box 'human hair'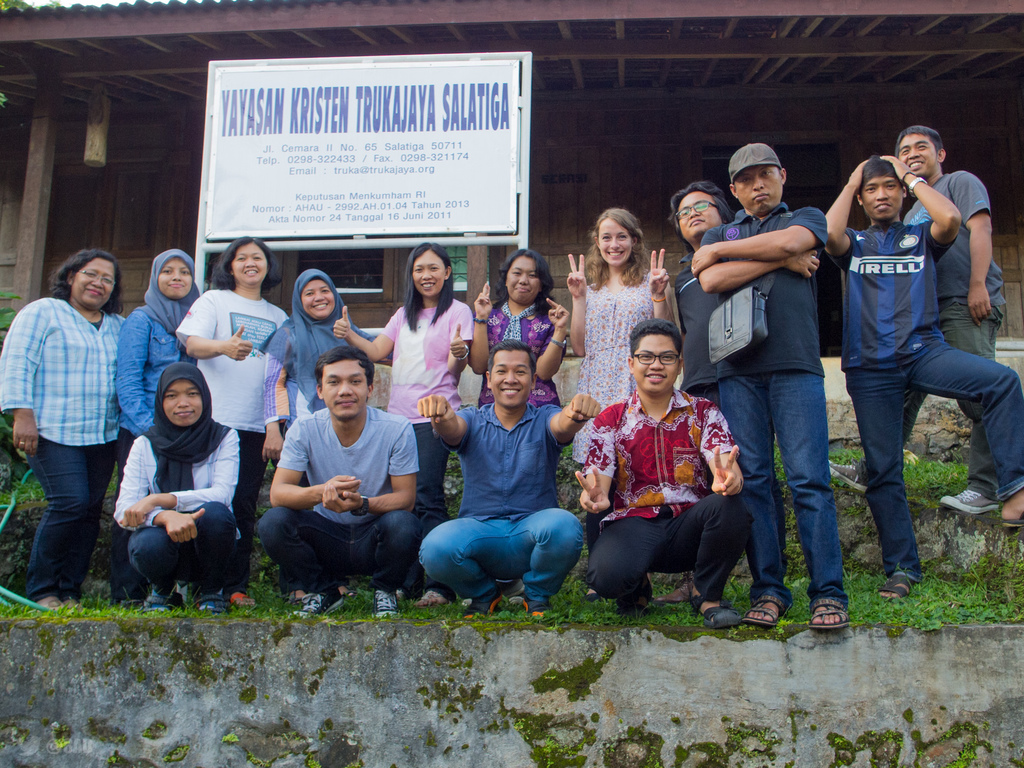
(314, 347, 373, 388)
